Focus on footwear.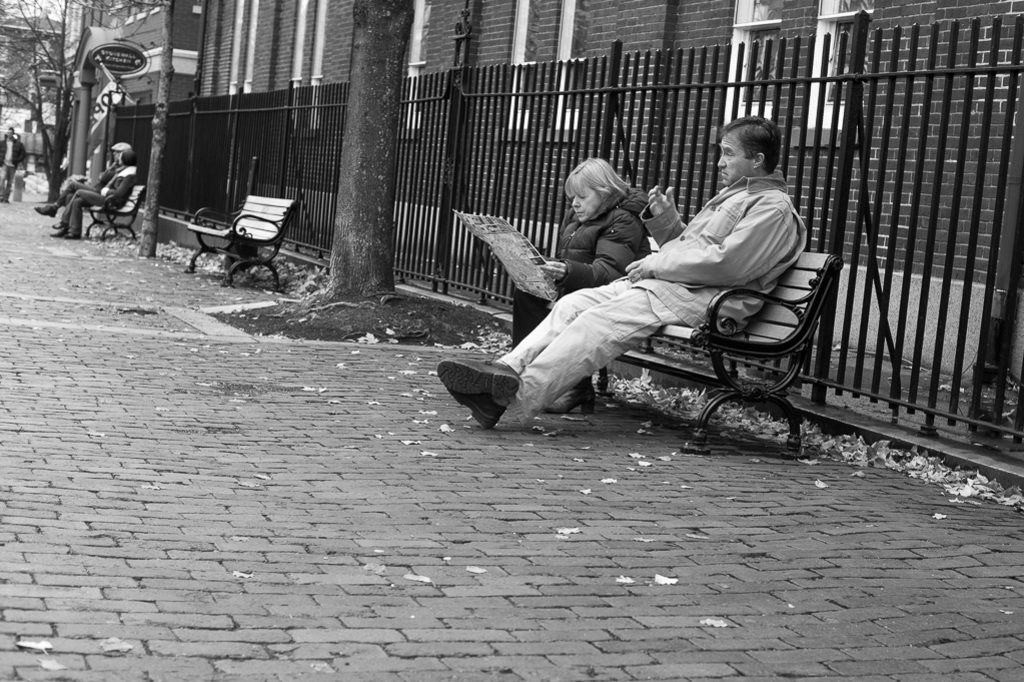
Focused at Rect(441, 347, 534, 430).
